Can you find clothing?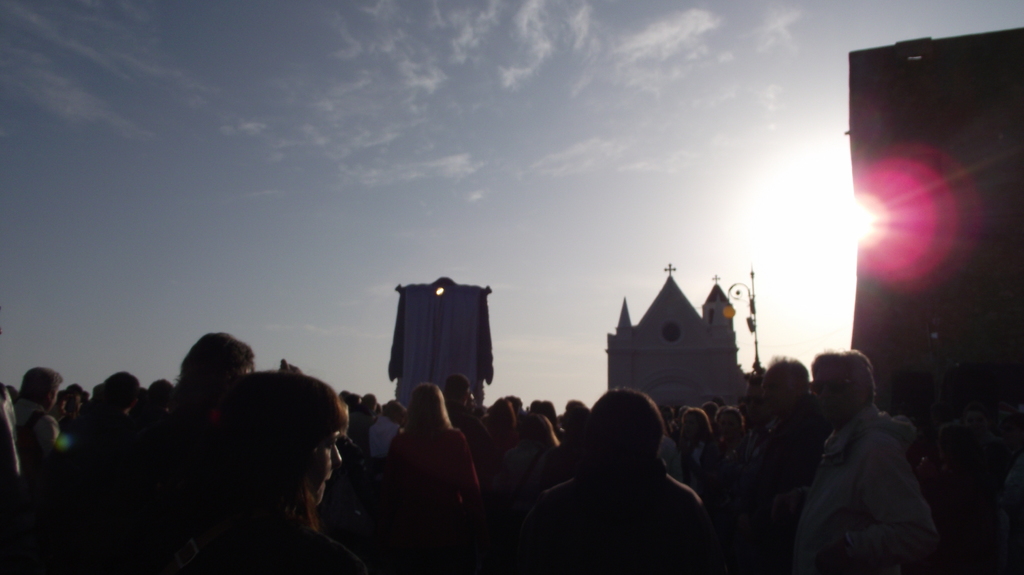
Yes, bounding box: 370 416 397 463.
